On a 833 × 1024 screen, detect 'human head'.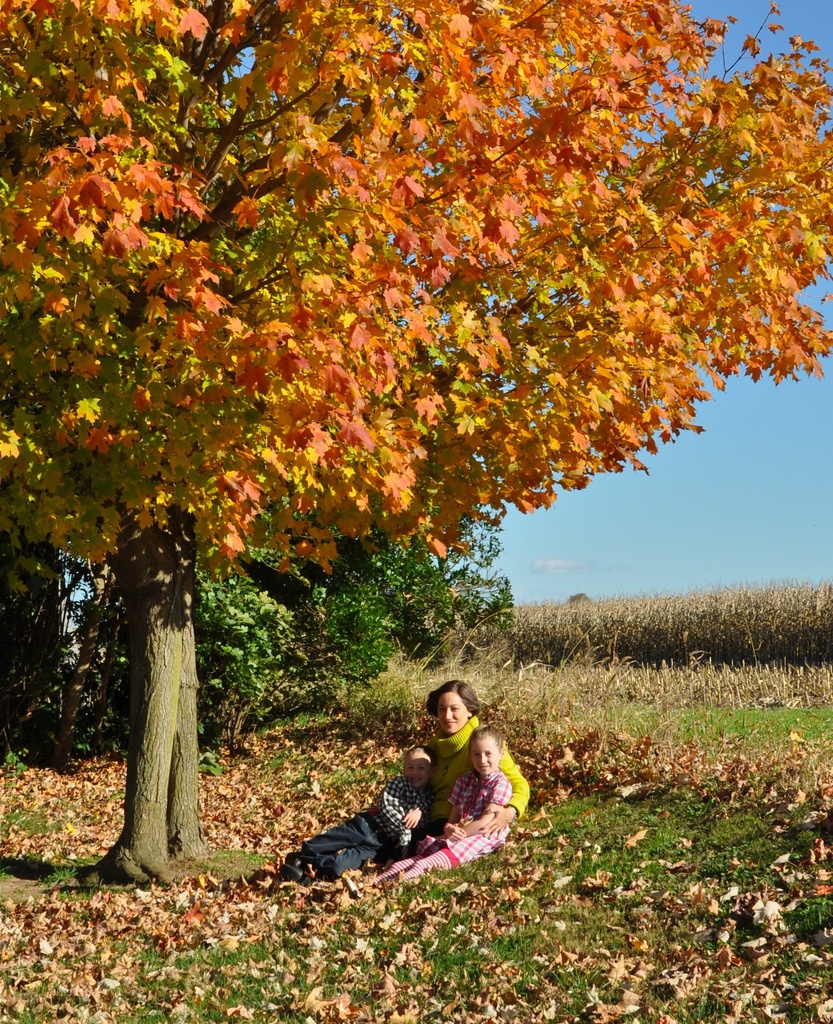
bbox(426, 681, 477, 730).
